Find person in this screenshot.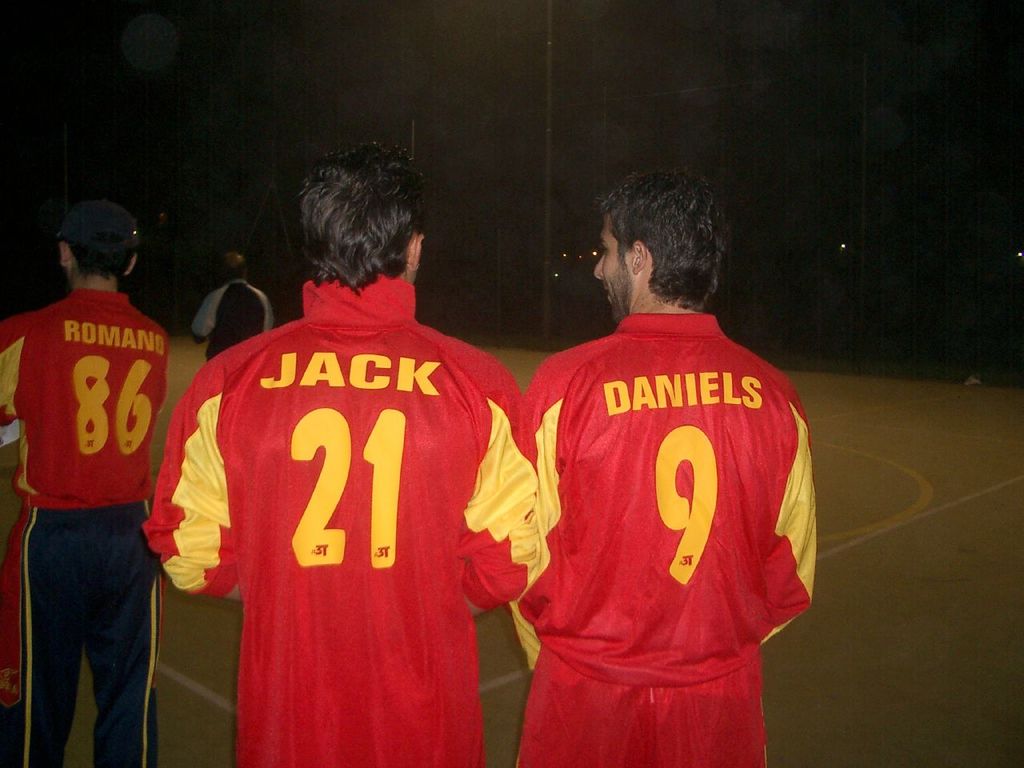
The bounding box for person is [512, 165, 820, 767].
